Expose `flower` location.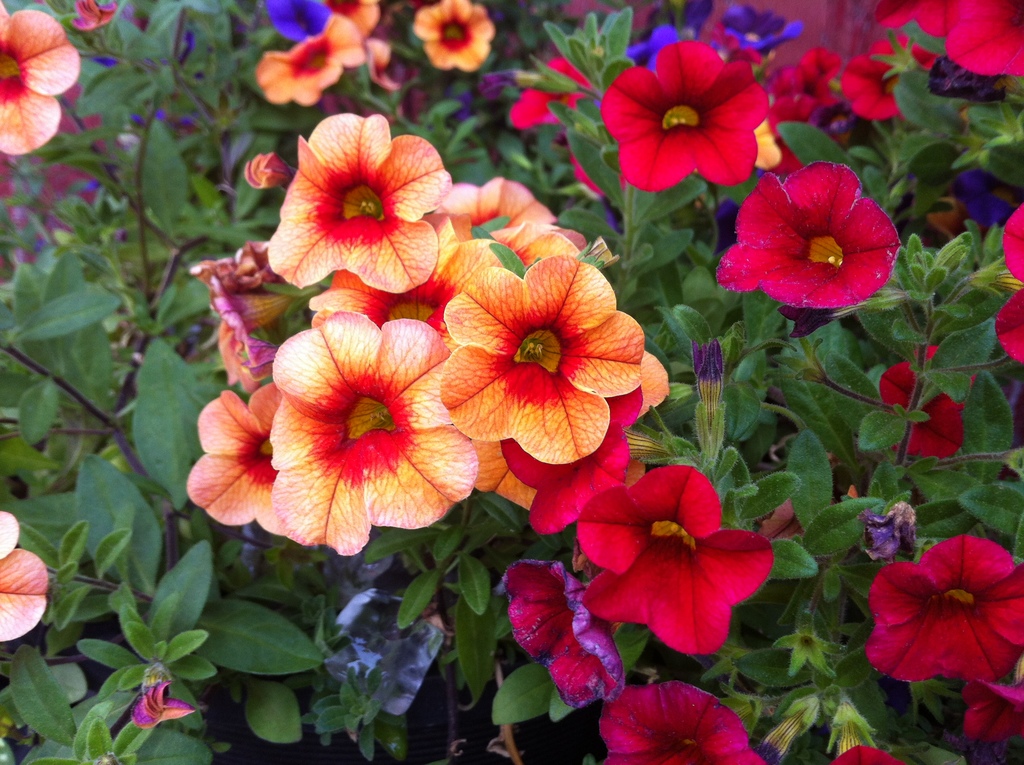
Exposed at x1=861 y1=0 x2=948 y2=40.
